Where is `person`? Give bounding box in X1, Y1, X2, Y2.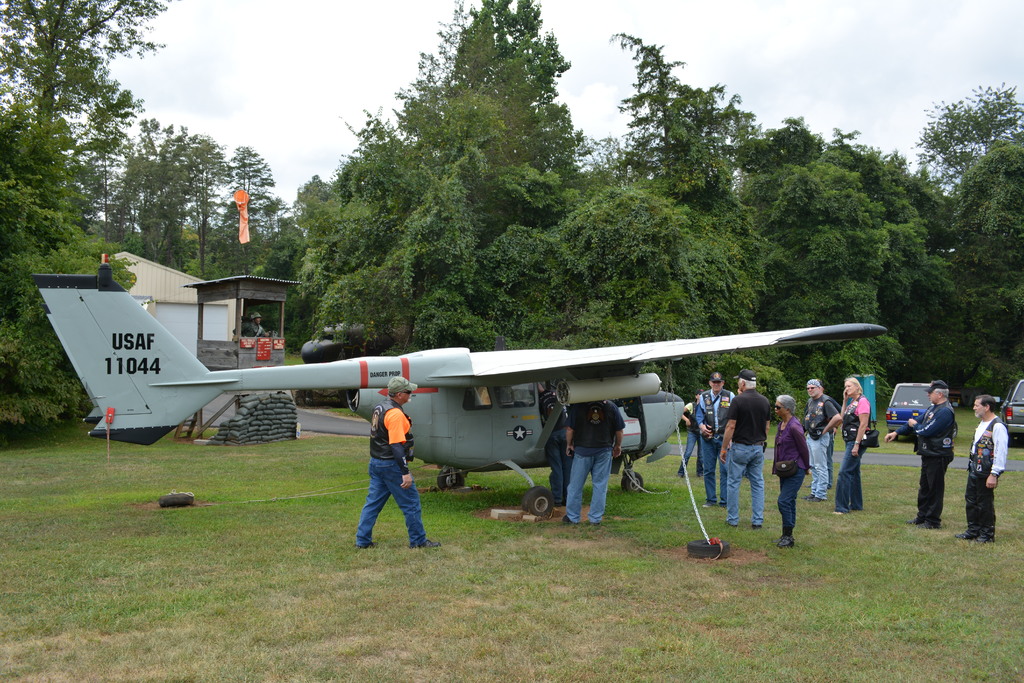
563, 396, 626, 525.
